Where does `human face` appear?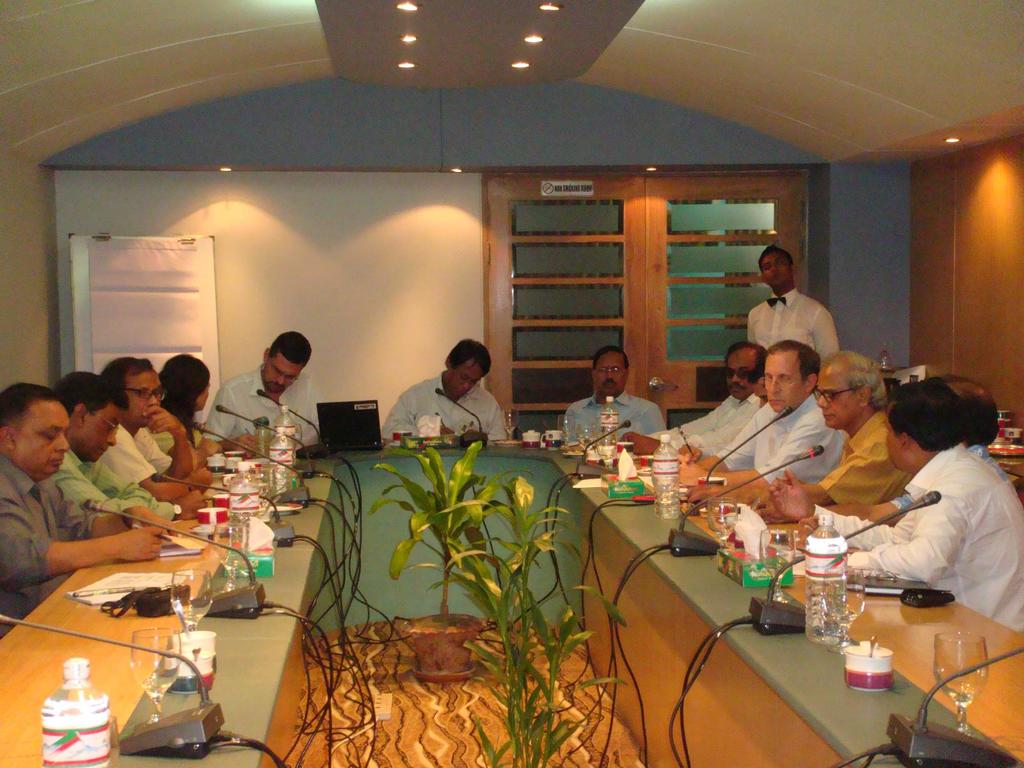
Appears at select_region(449, 360, 483, 397).
